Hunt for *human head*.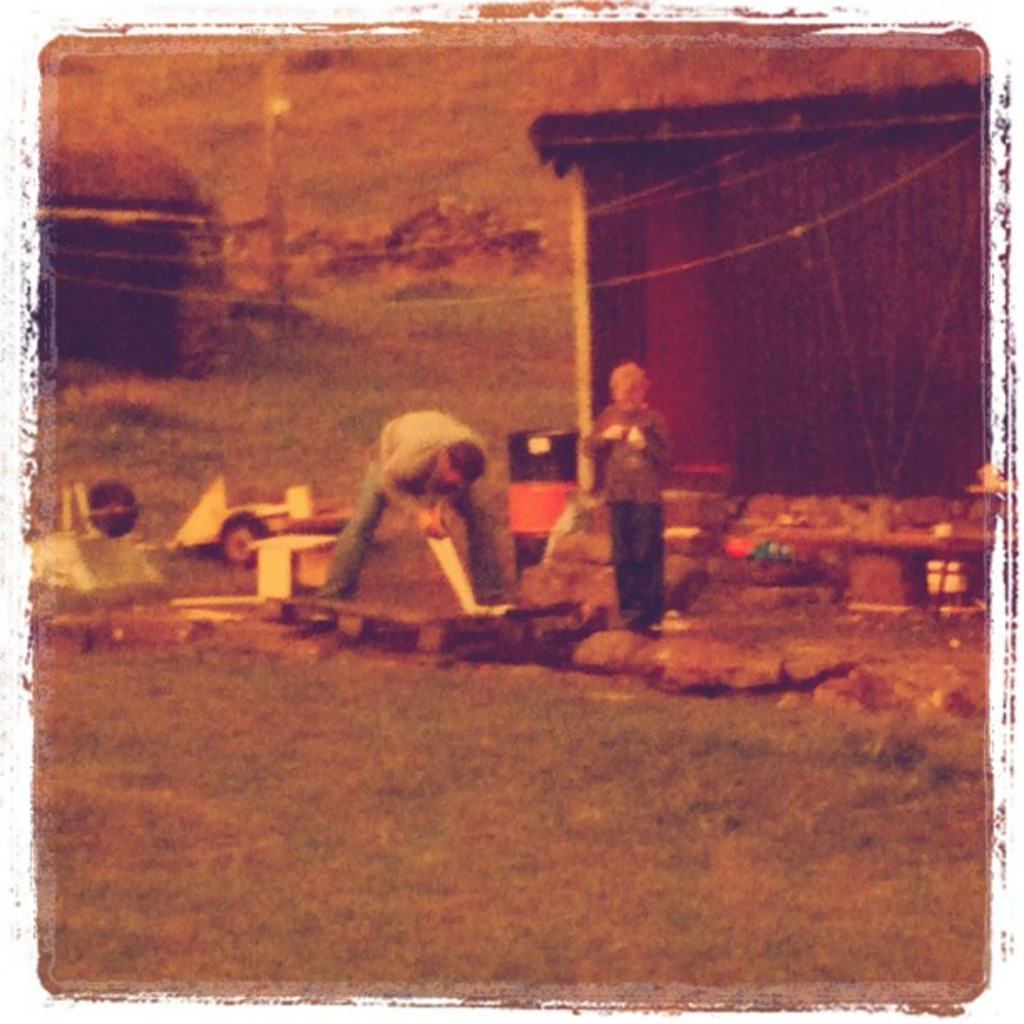
Hunted down at Rect(438, 442, 485, 492).
